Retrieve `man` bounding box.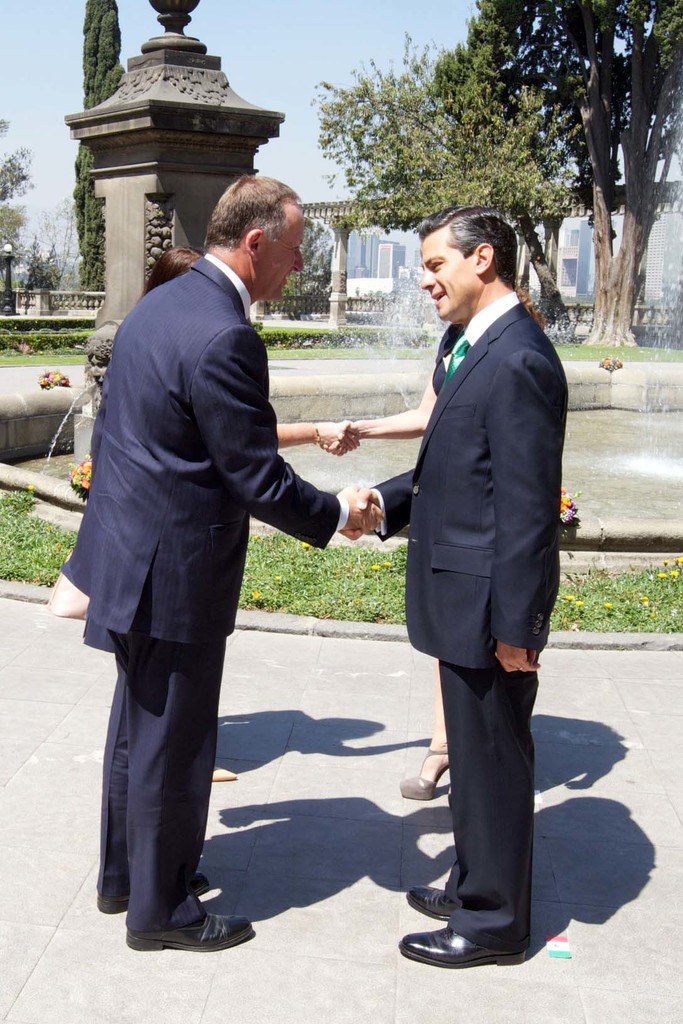
Bounding box: (x1=339, y1=200, x2=568, y2=972).
